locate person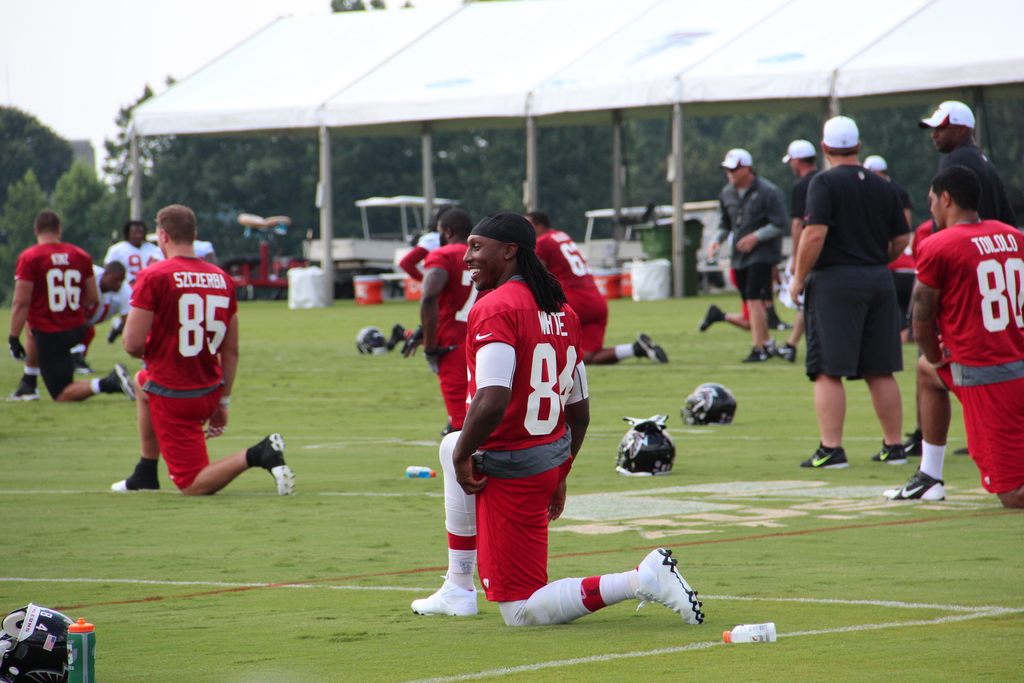
x1=104 y1=217 x2=173 y2=330
